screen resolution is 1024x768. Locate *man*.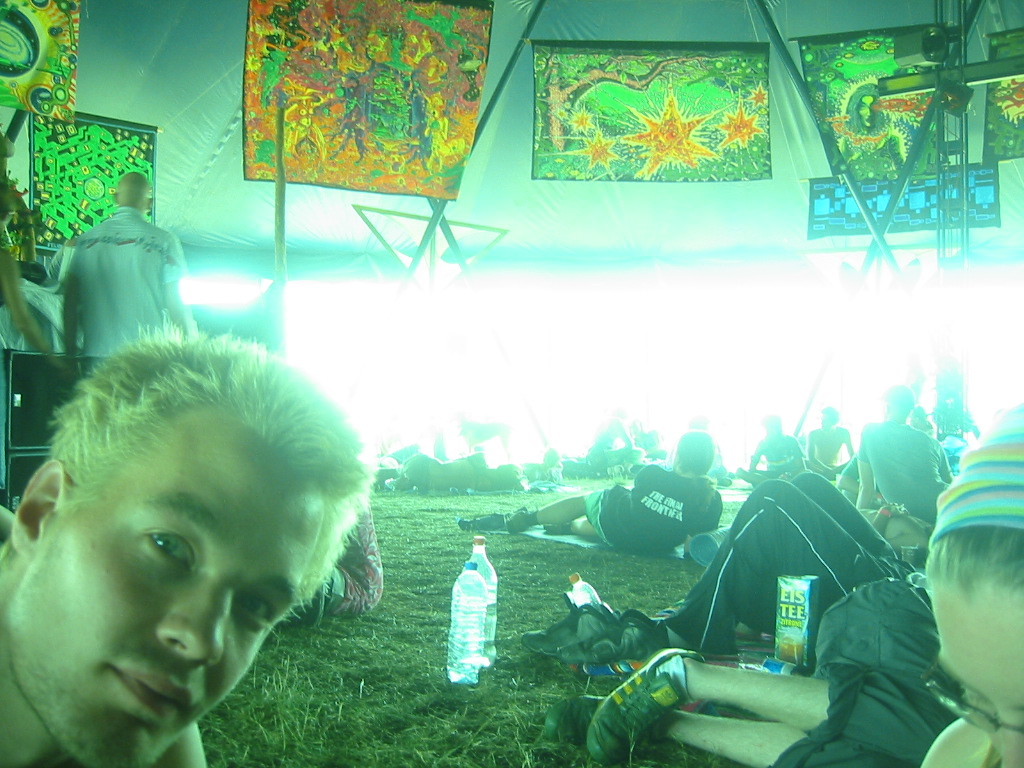
box(802, 406, 854, 477).
